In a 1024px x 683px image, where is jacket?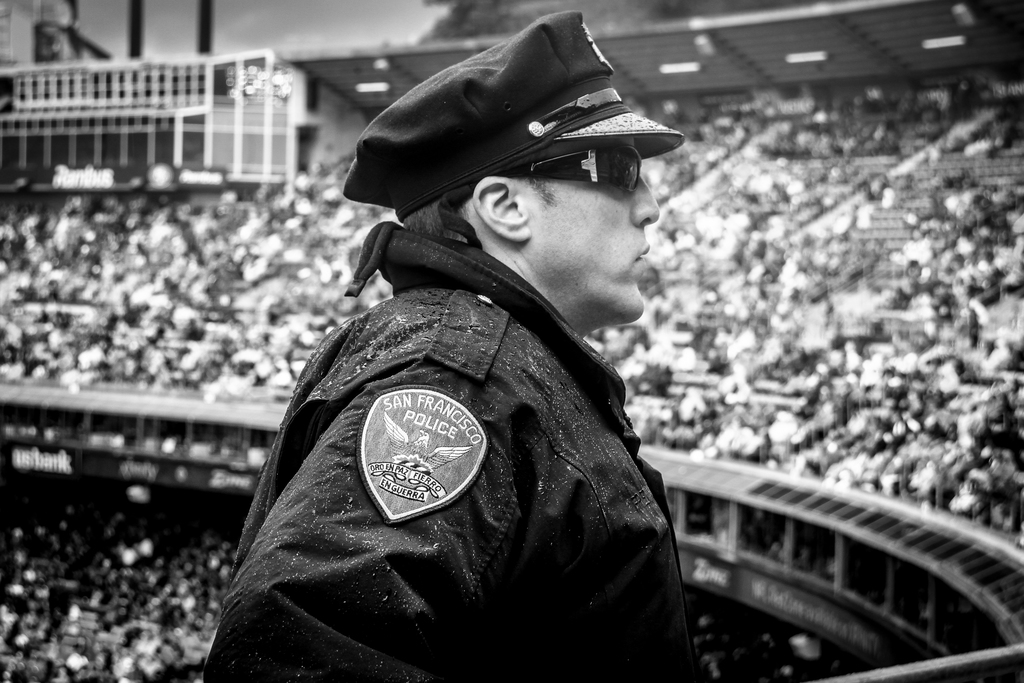
region(207, 211, 719, 648).
